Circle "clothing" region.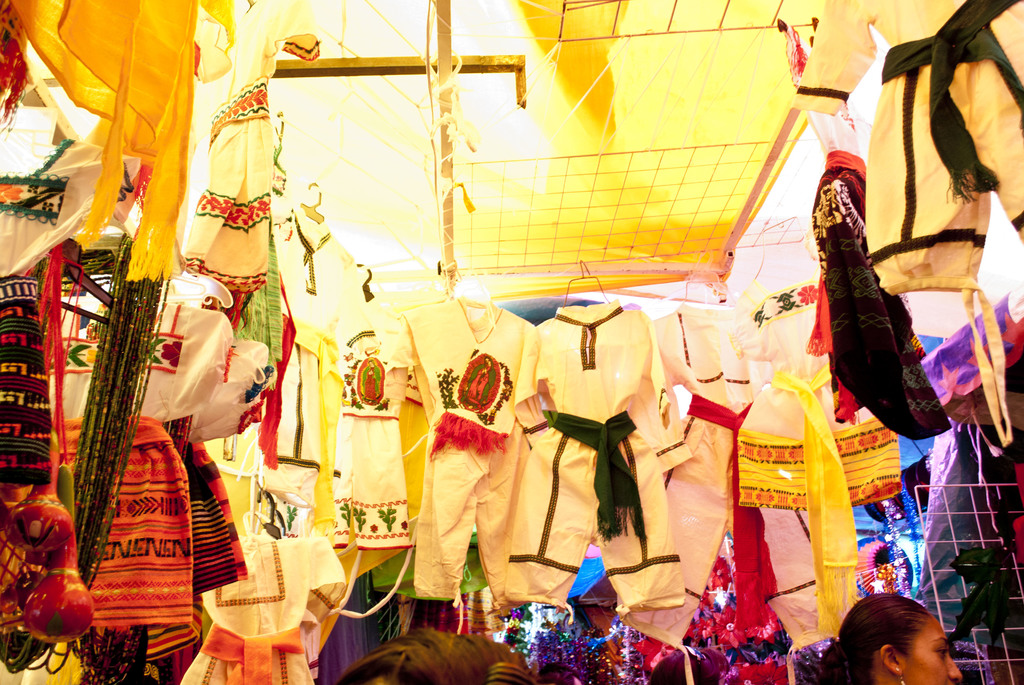
Region: <bbox>379, 295, 536, 610</bbox>.
